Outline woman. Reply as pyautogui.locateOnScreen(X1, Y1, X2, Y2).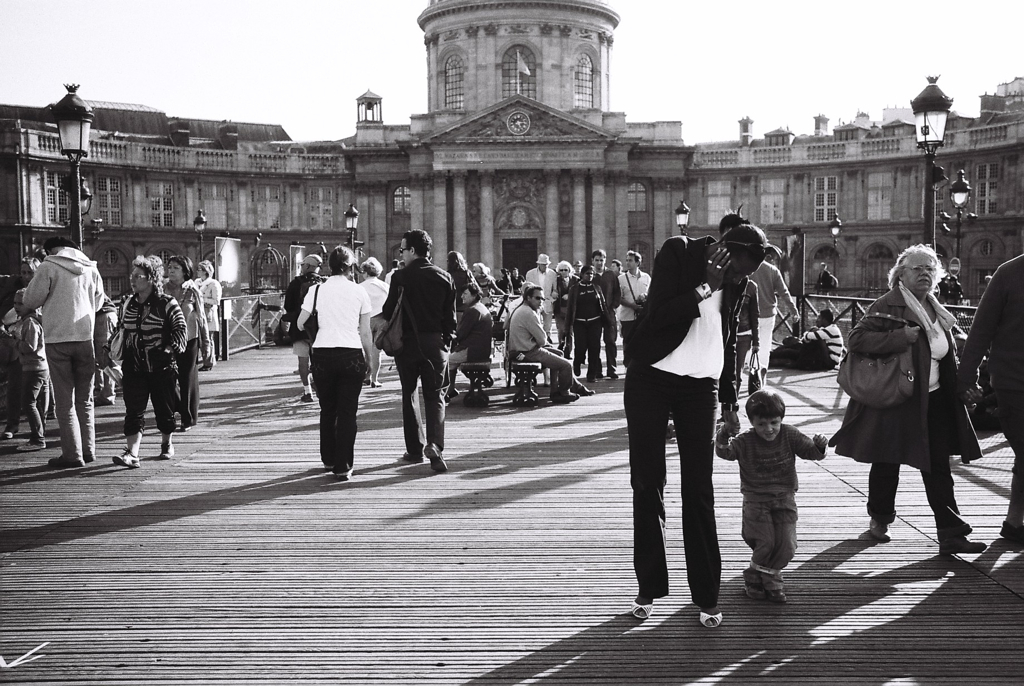
pyautogui.locateOnScreen(107, 256, 192, 470).
